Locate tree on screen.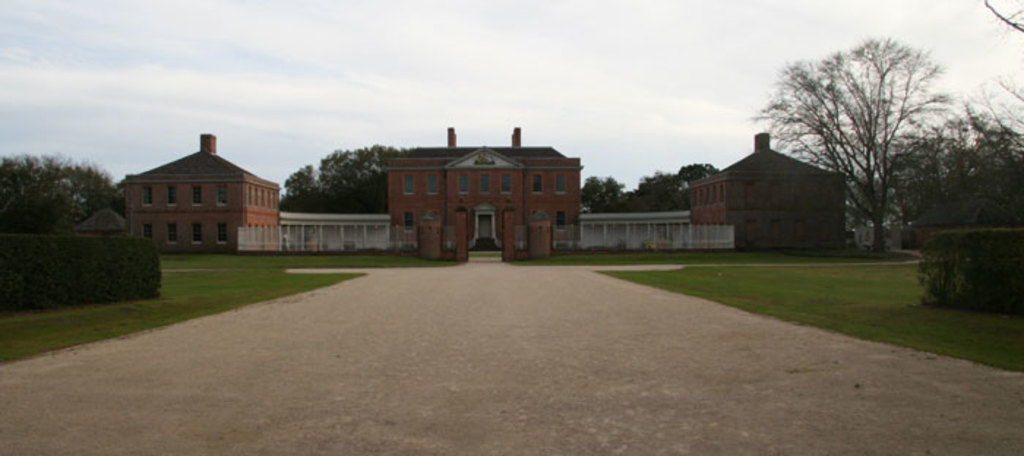
On screen at bbox=(626, 171, 683, 193).
